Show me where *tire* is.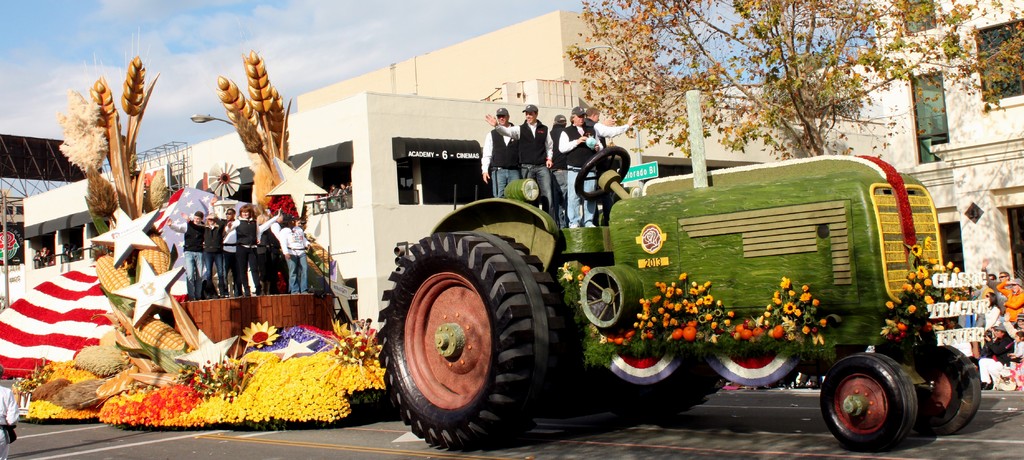
*tire* is at (x1=605, y1=353, x2=730, y2=421).
